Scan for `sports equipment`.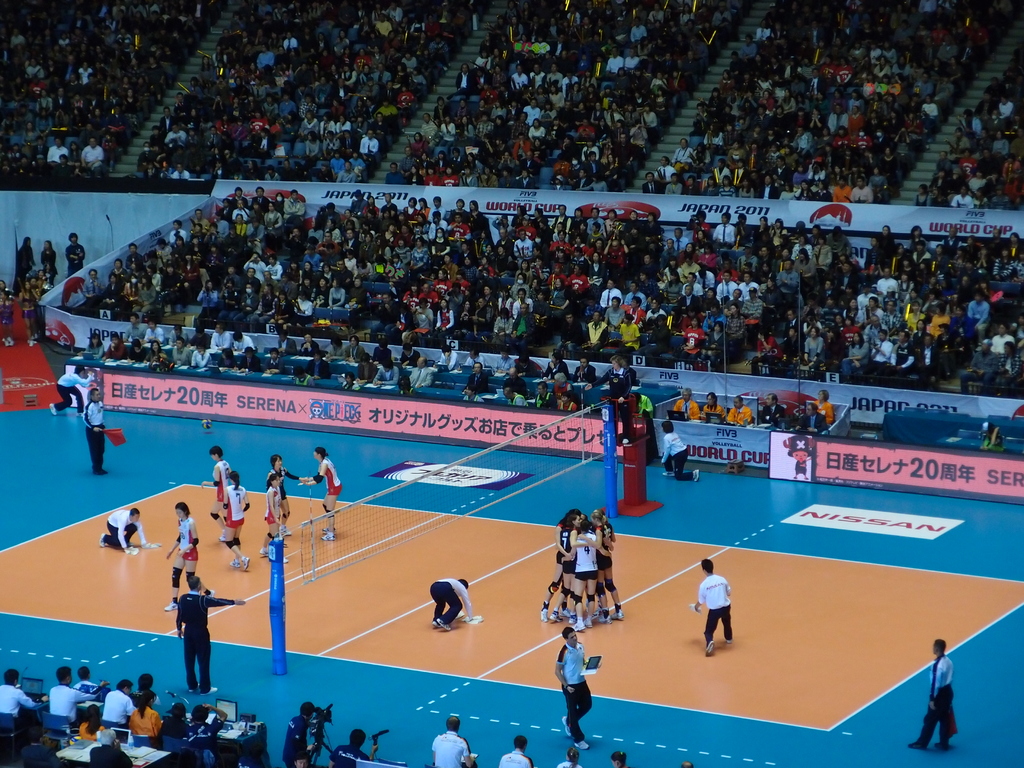
Scan result: (165, 603, 177, 608).
